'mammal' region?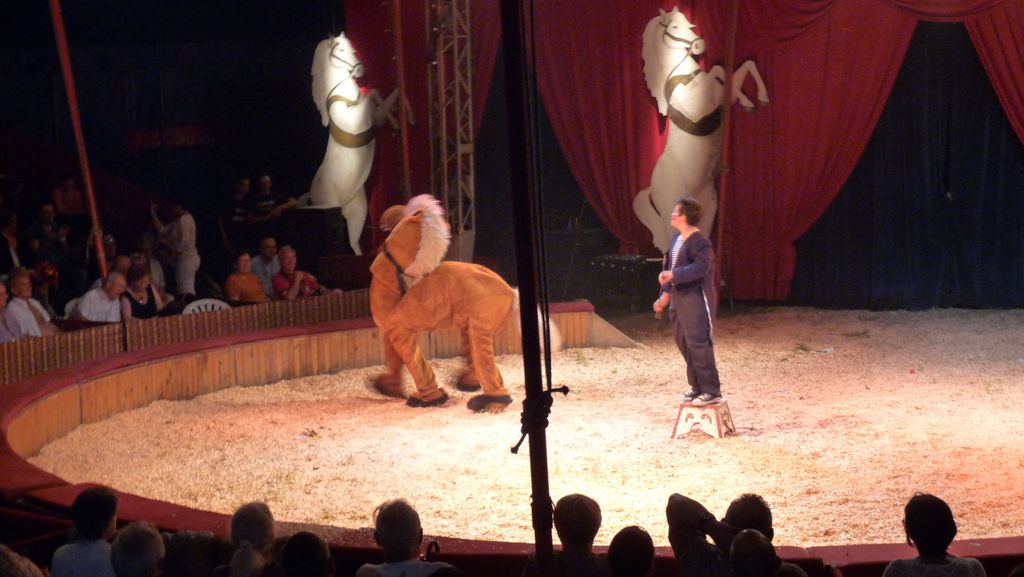
{"left": 0, "top": 544, "right": 44, "bottom": 576}
